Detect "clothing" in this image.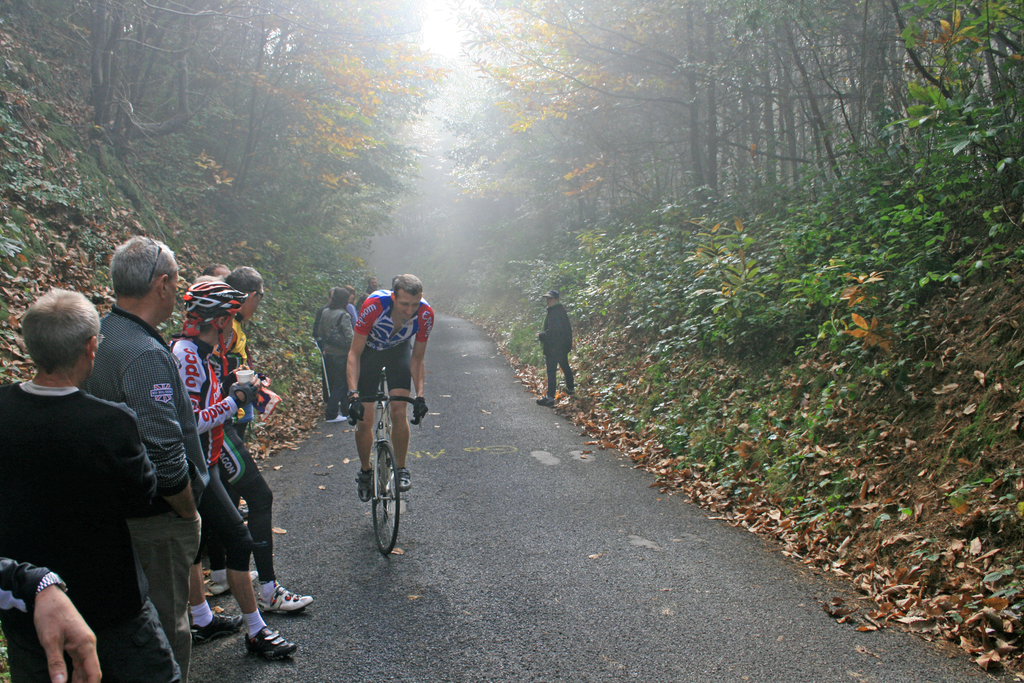
Detection: box(206, 313, 278, 582).
